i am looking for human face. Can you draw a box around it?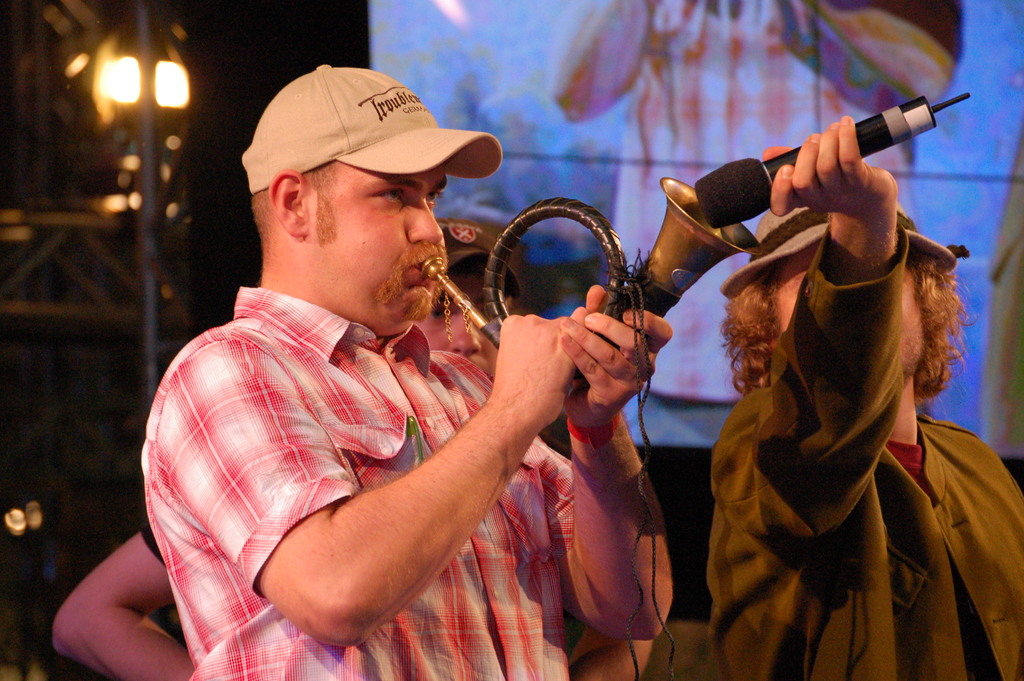
Sure, the bounding box is 775/252/924/366.
